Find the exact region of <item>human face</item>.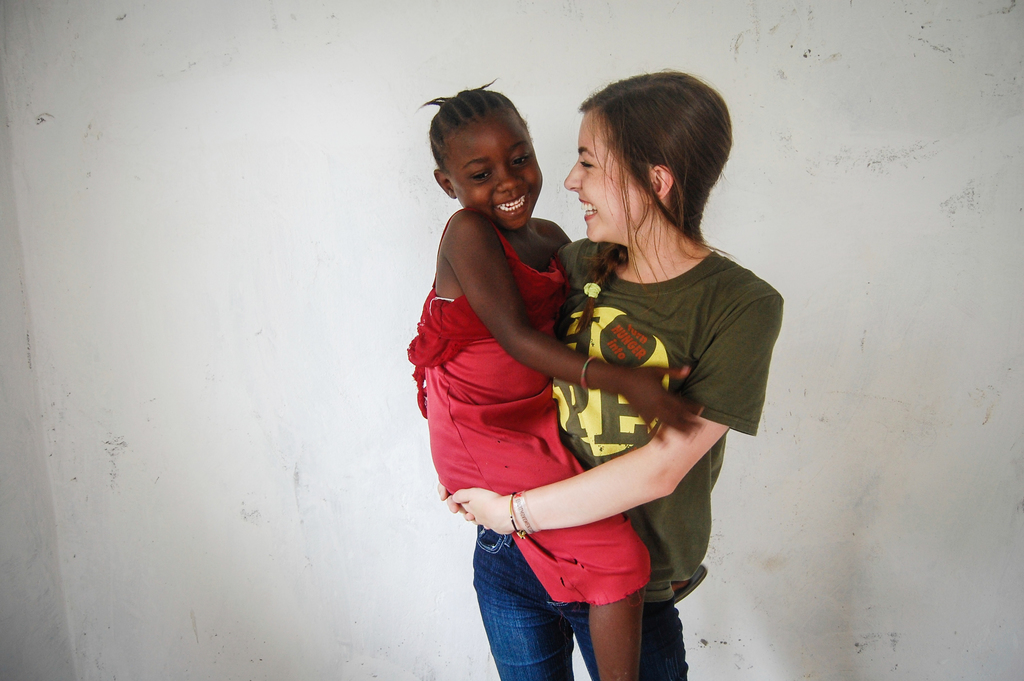
Exact region: <bbox>452, 116, 544, 230</bbox>.
